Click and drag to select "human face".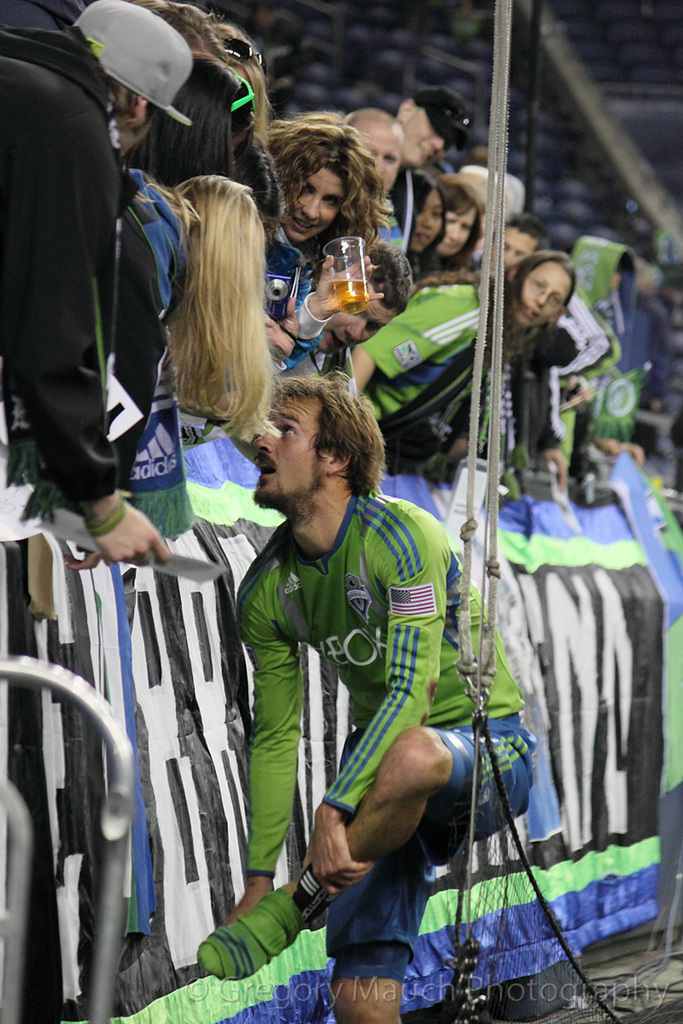
Selection: [x1=404, y1=100, x2=444, y2=169].
